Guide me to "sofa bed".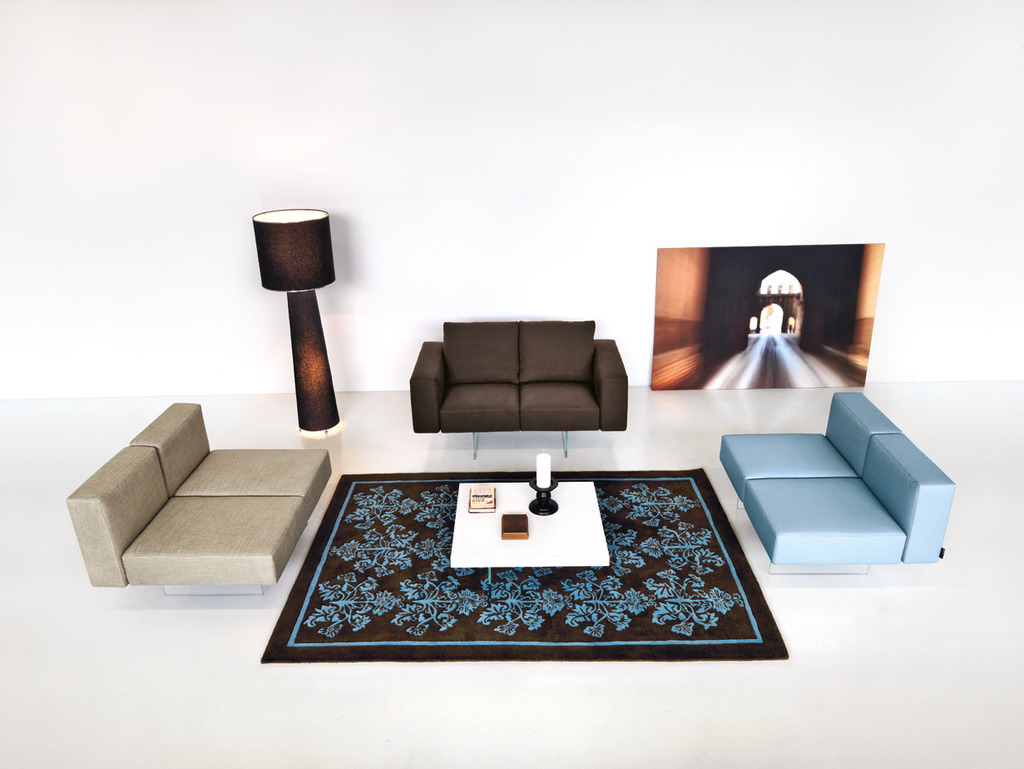
Guidance: x1=408, y1=319, x2=631, y2=464.
